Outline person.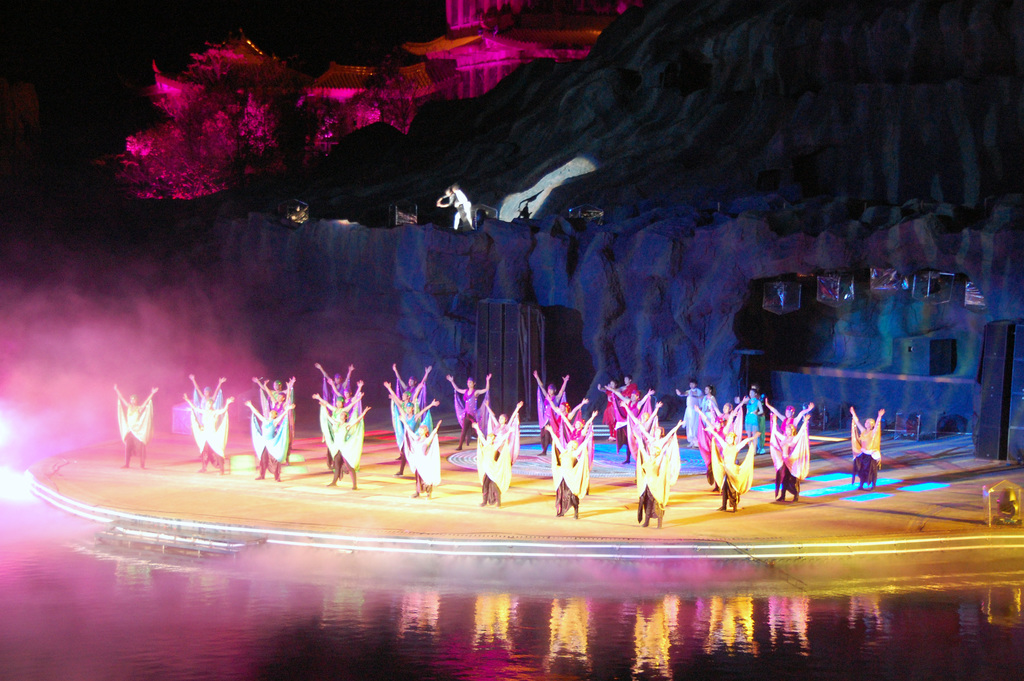
Outline: {"x1": 852, "y1": 409, "x2": 884, "y2": 487}.
